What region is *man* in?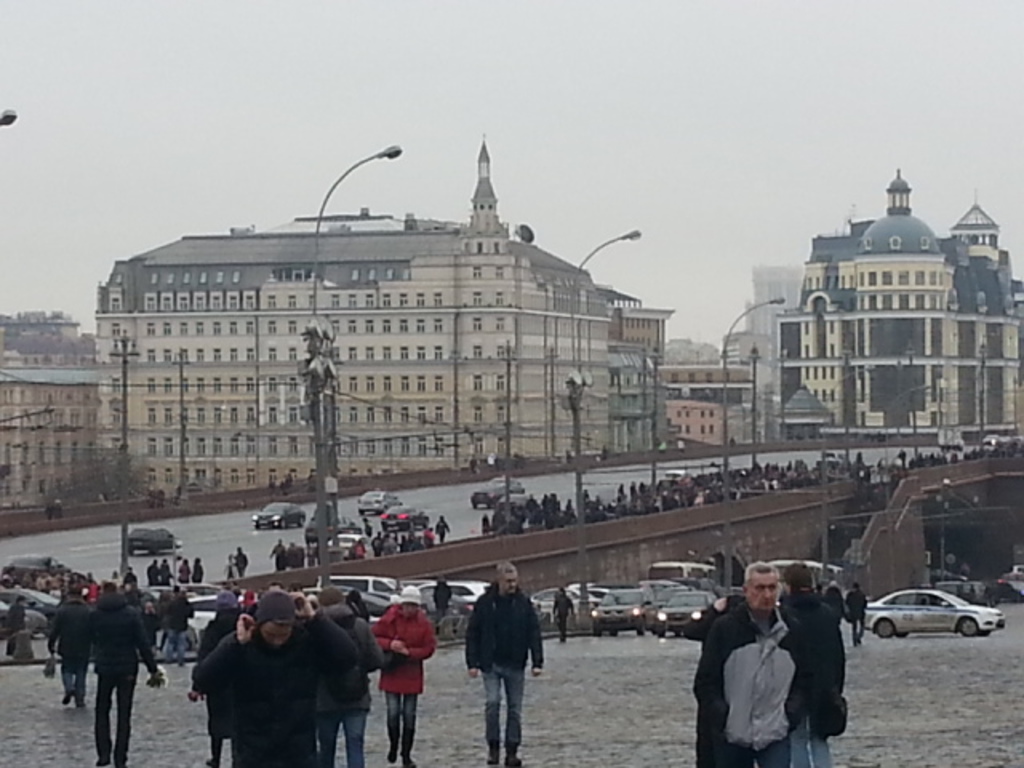
rect(45, 581, 91, 701).
